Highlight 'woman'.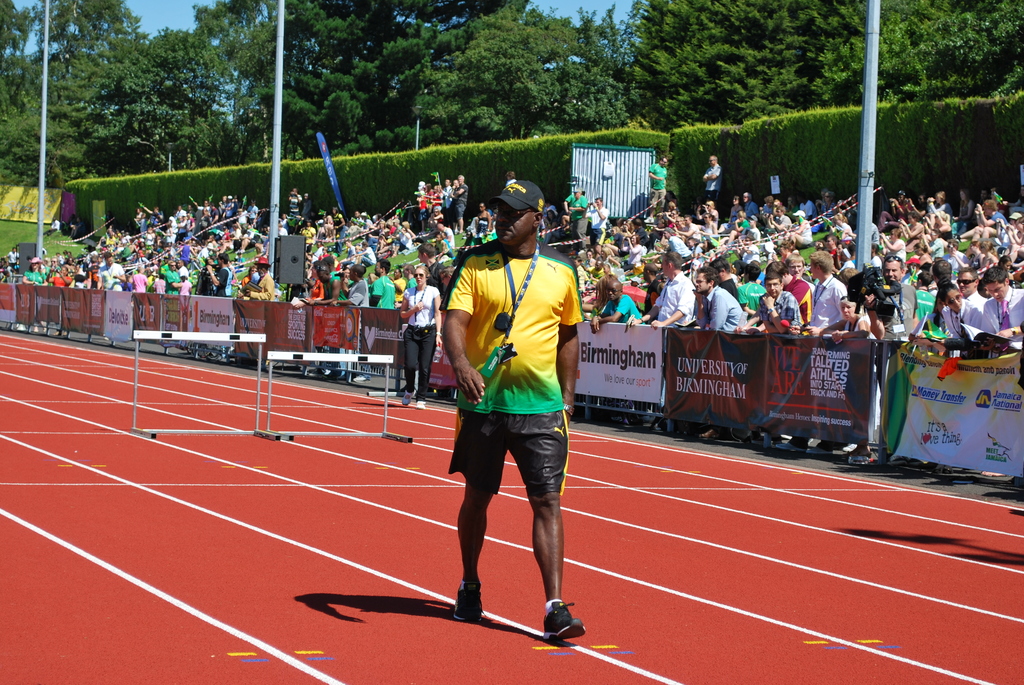
Highlighted region: bbox=[911, 239, 938, 265].
